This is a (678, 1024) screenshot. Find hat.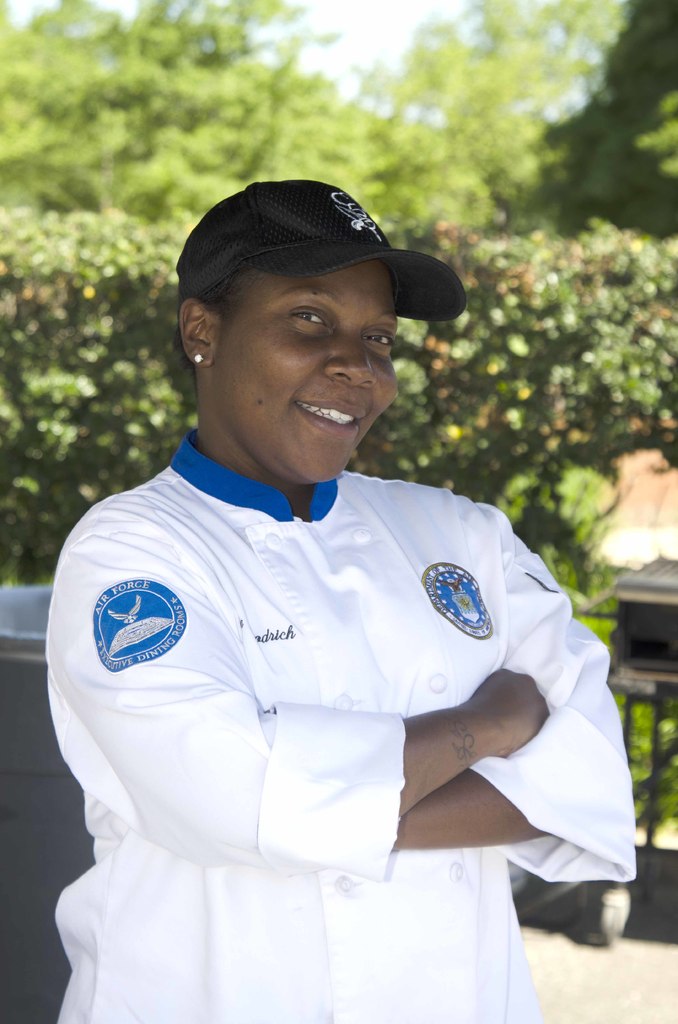
Bounding box: bbox(178, 180, 467, 323).
